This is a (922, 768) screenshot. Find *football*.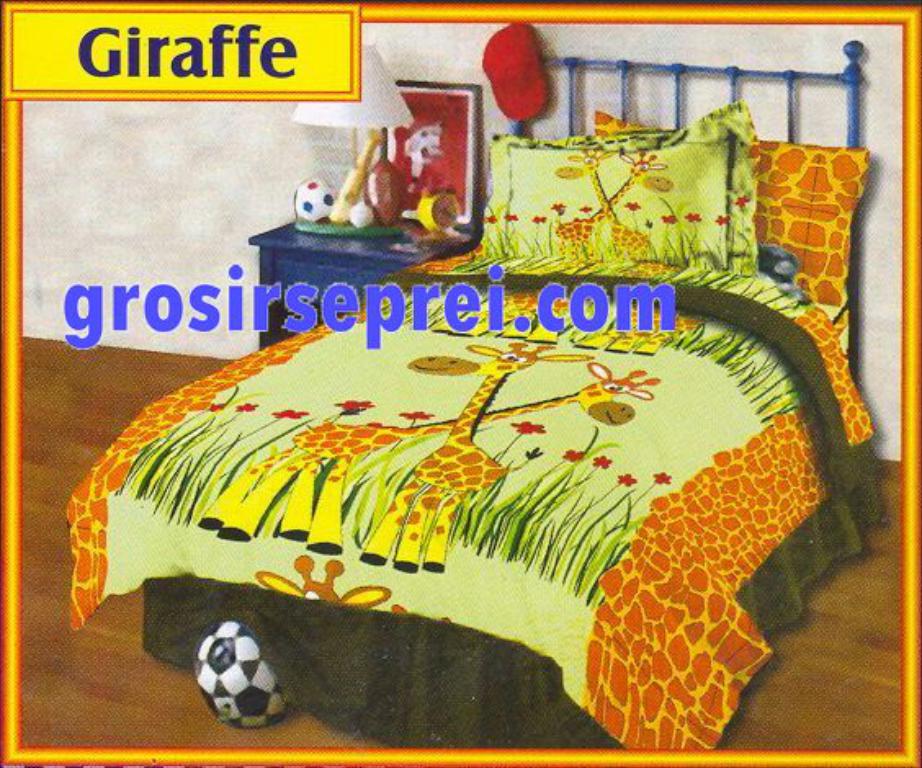
Bounding box: crop(293, 178, 338, 224).
